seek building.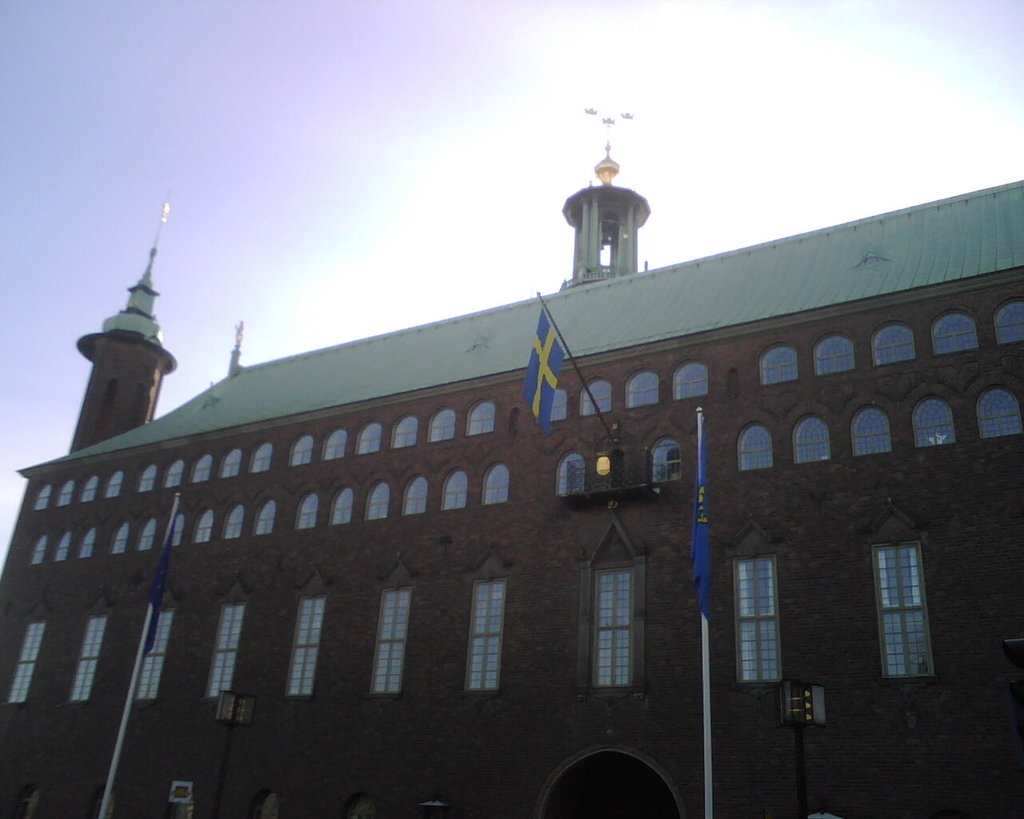
(0,136,1022,818).
